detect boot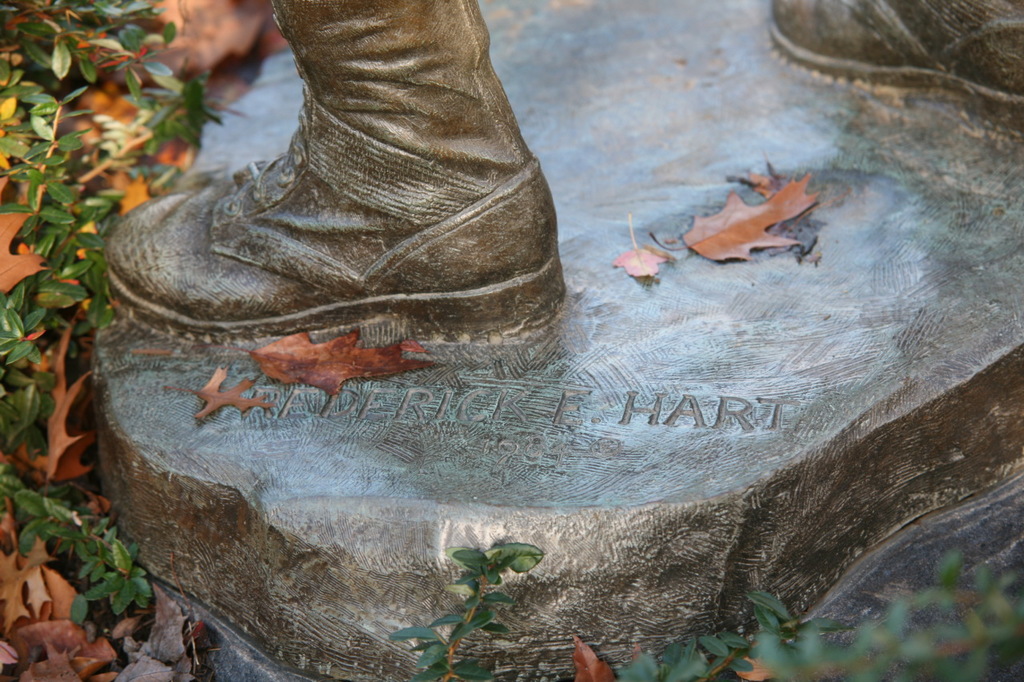
x1=109 y1=20 x2=582 y2=392
